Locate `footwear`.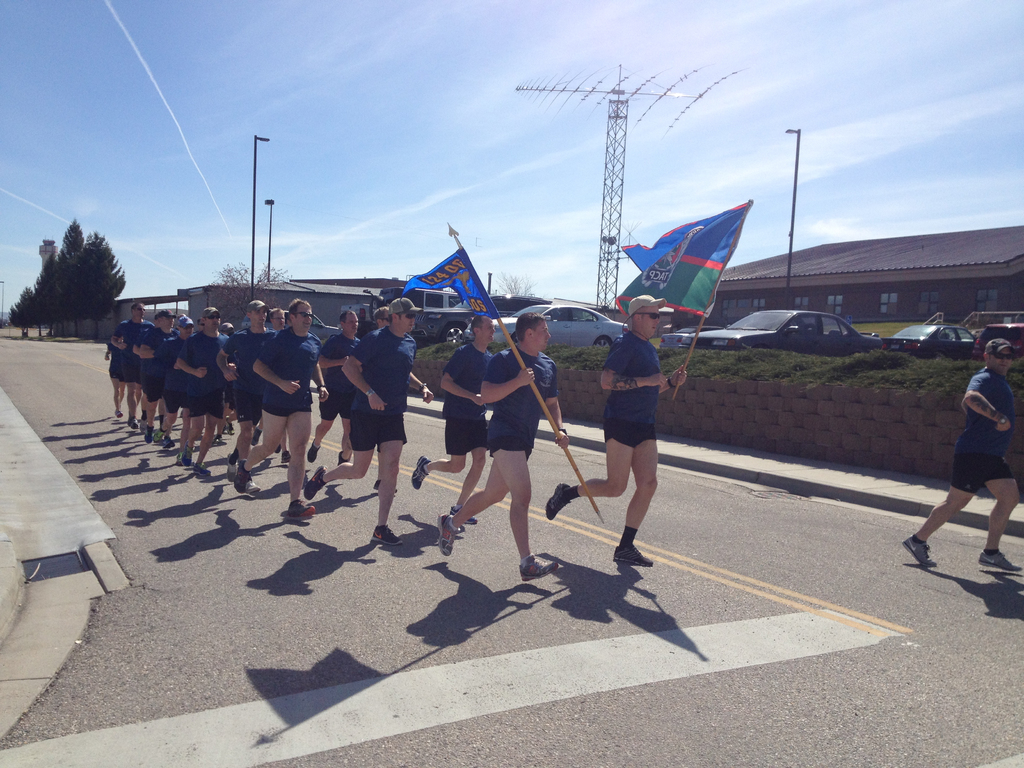
Bounding box: x1=222 y1=426 x2=226 y2=431.
